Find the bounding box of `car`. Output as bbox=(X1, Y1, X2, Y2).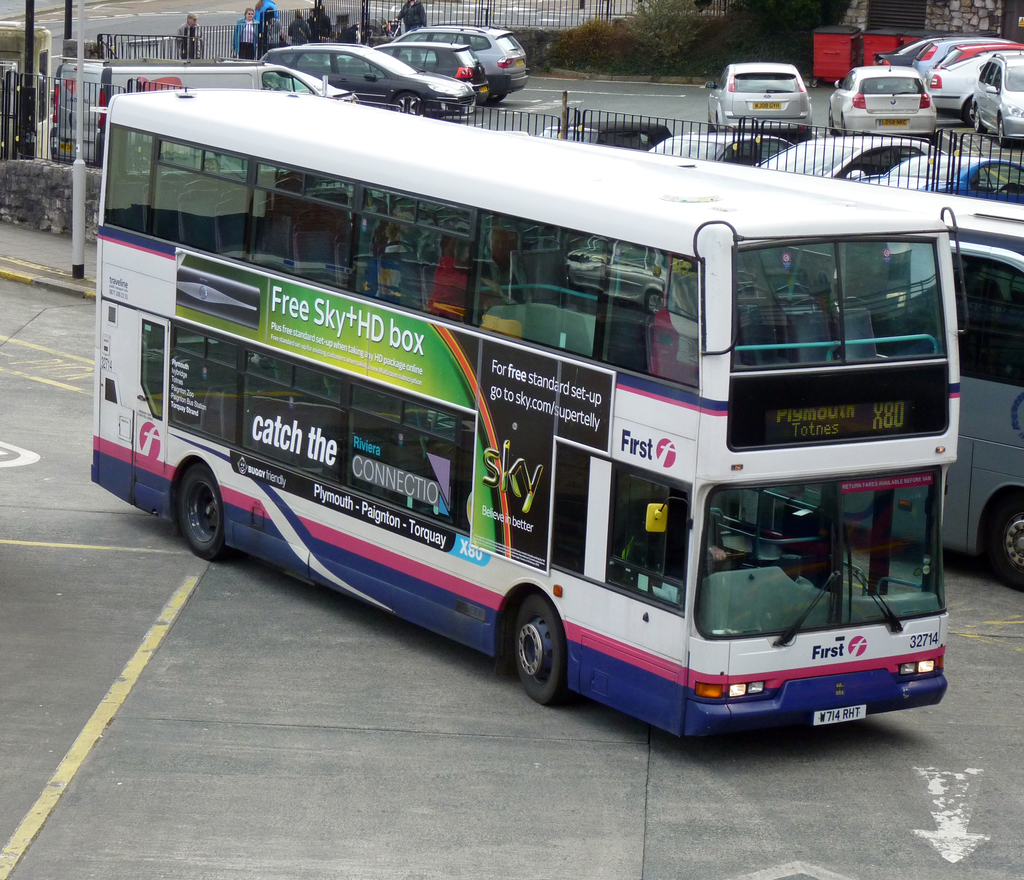
bbox=(970, 42, 1023, 145).
